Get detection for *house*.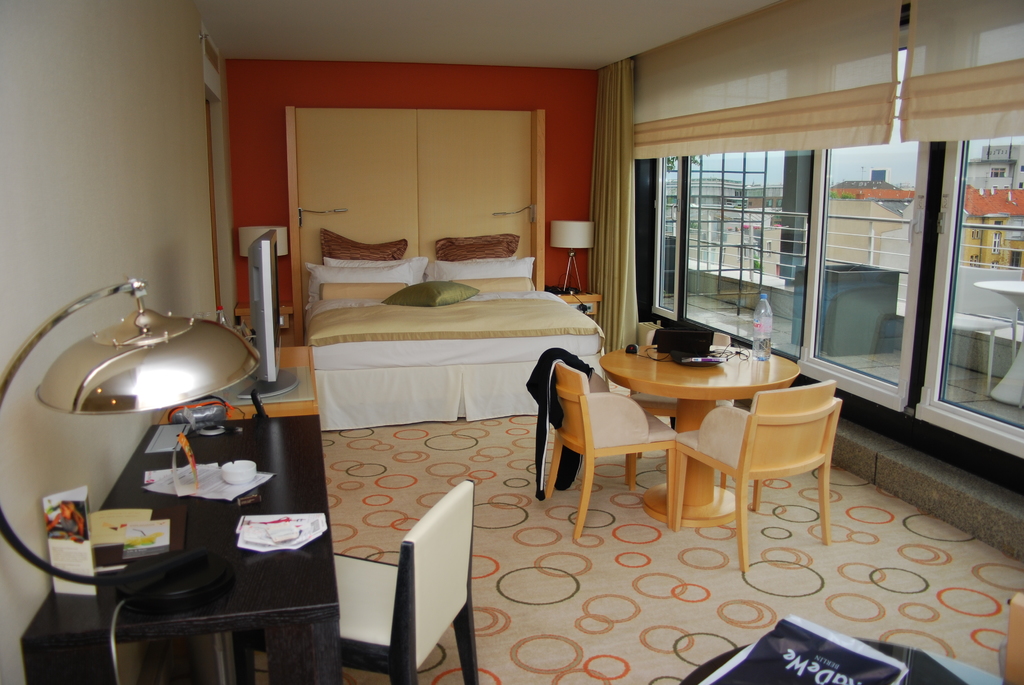
Detection: l=0, t=0, r=1023, b=684.
